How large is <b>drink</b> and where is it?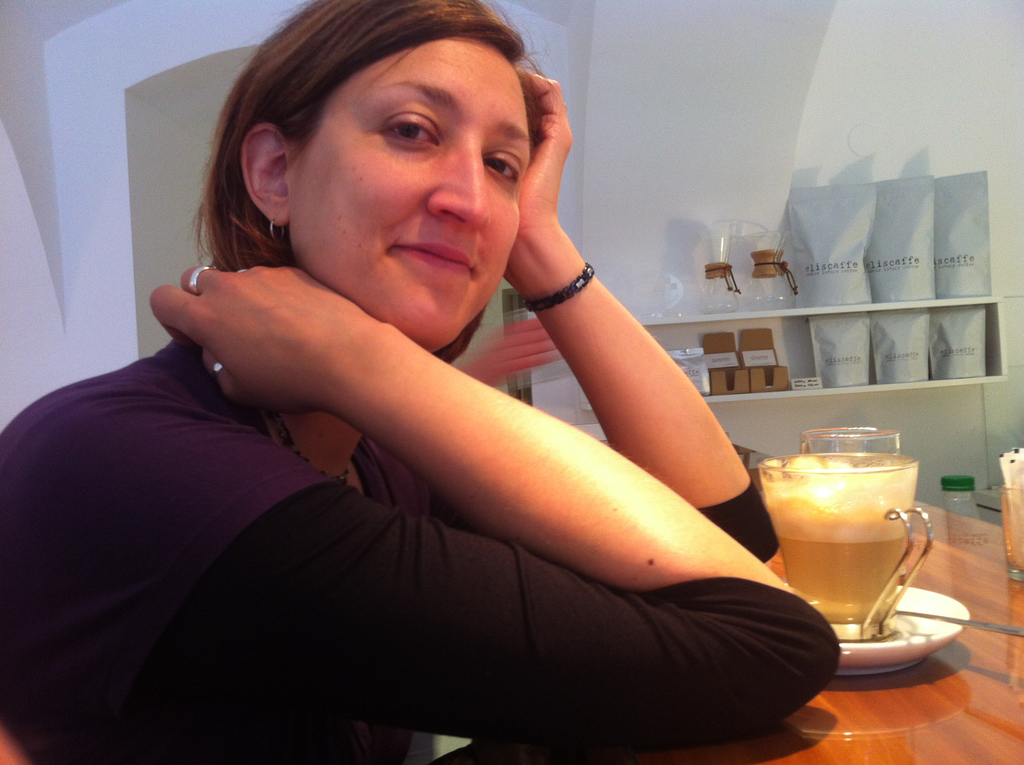
Bounding box: (767, 434, 935, 654).
